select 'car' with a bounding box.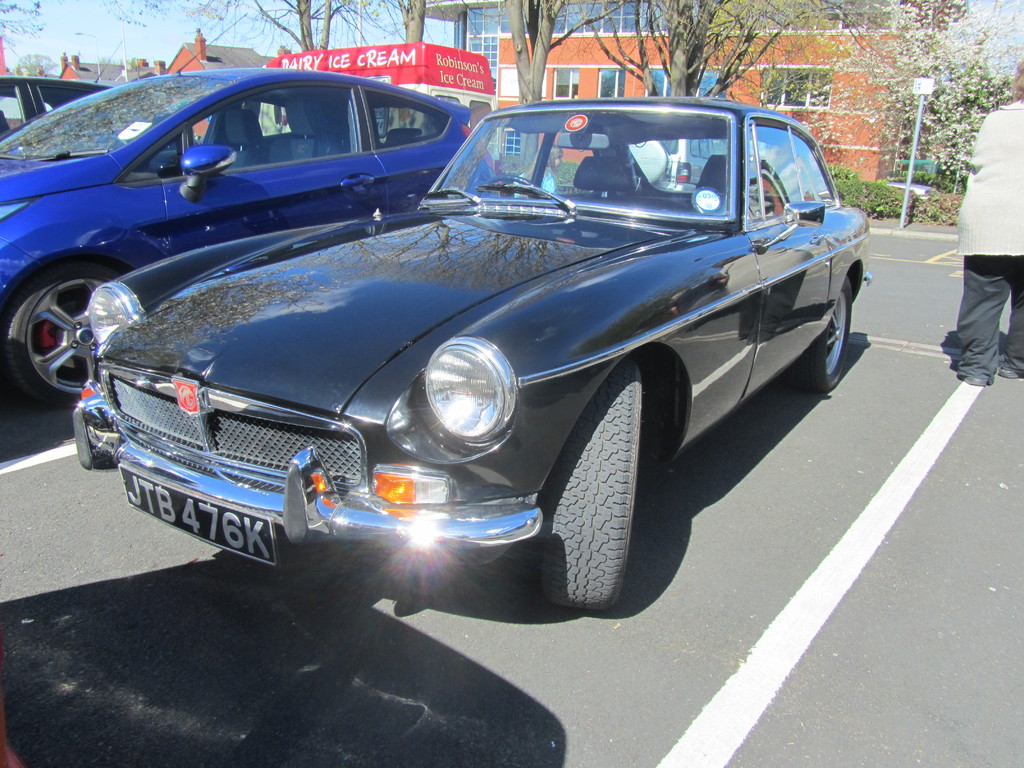
71:91:874:615.
